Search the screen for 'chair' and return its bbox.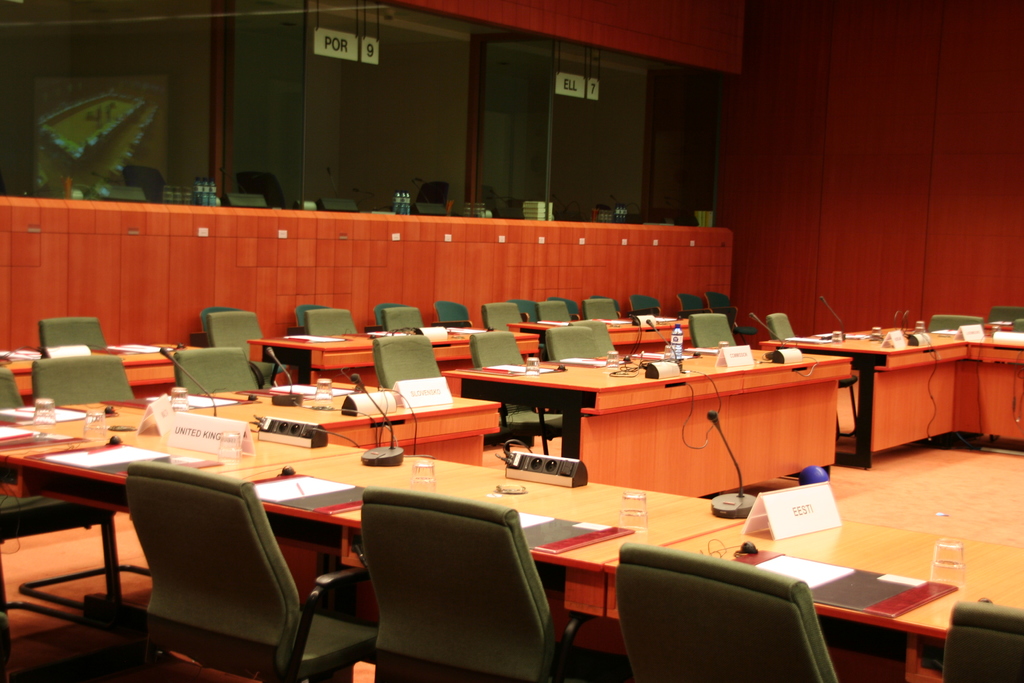
Found: Rect(1016, 318, 1023, 335).
